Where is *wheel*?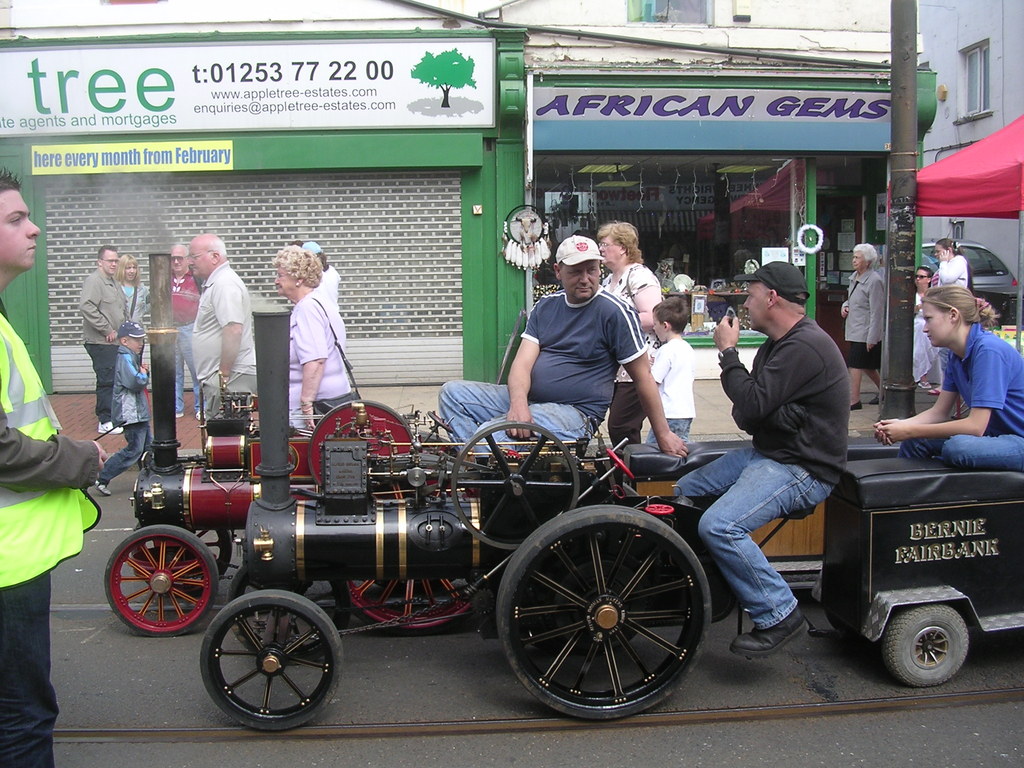
crop(429, 410, 454, 431).
